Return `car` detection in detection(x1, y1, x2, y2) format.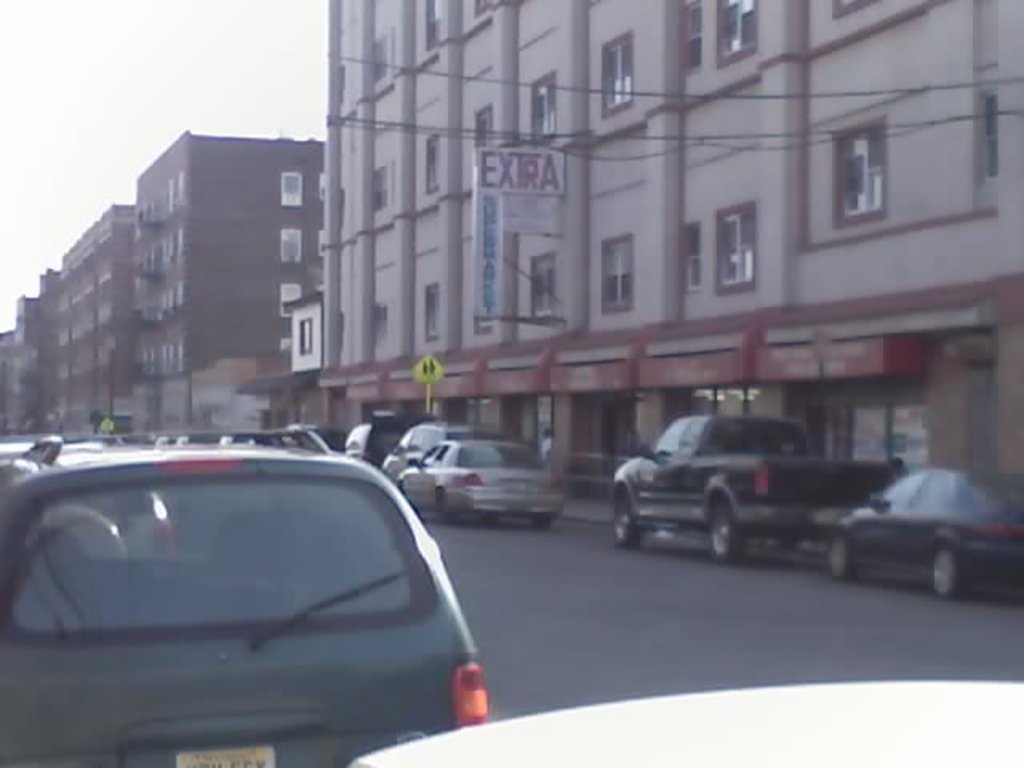
detection(221, 427, 336, 456).
